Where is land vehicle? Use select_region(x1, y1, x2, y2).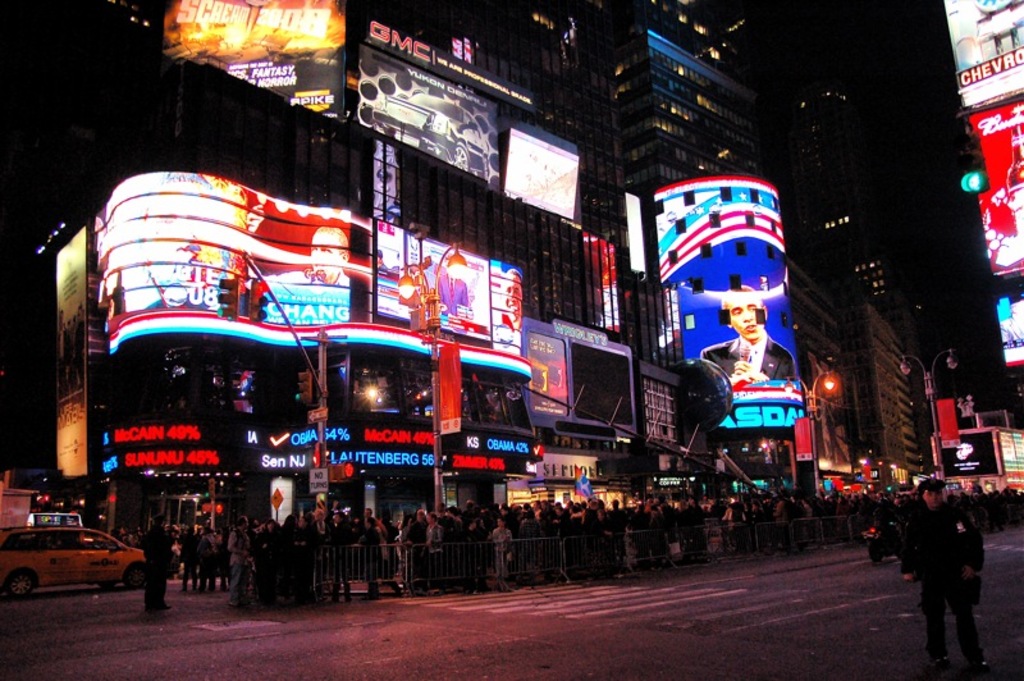
select_region(858, 518, 896, 571).
